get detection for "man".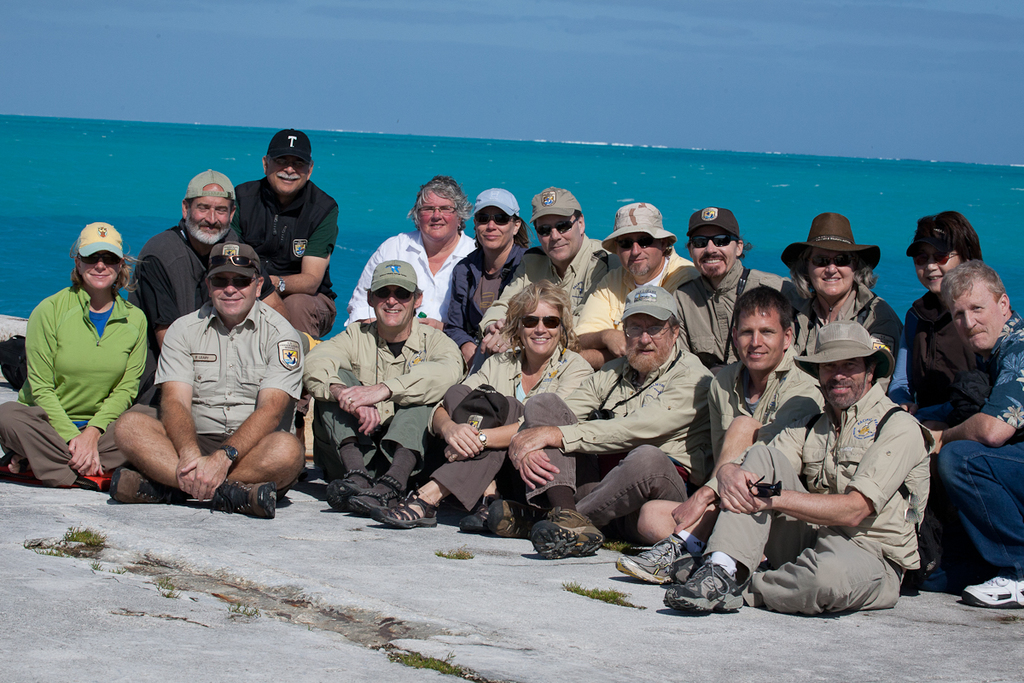
Detection: 129:173:287:362.
